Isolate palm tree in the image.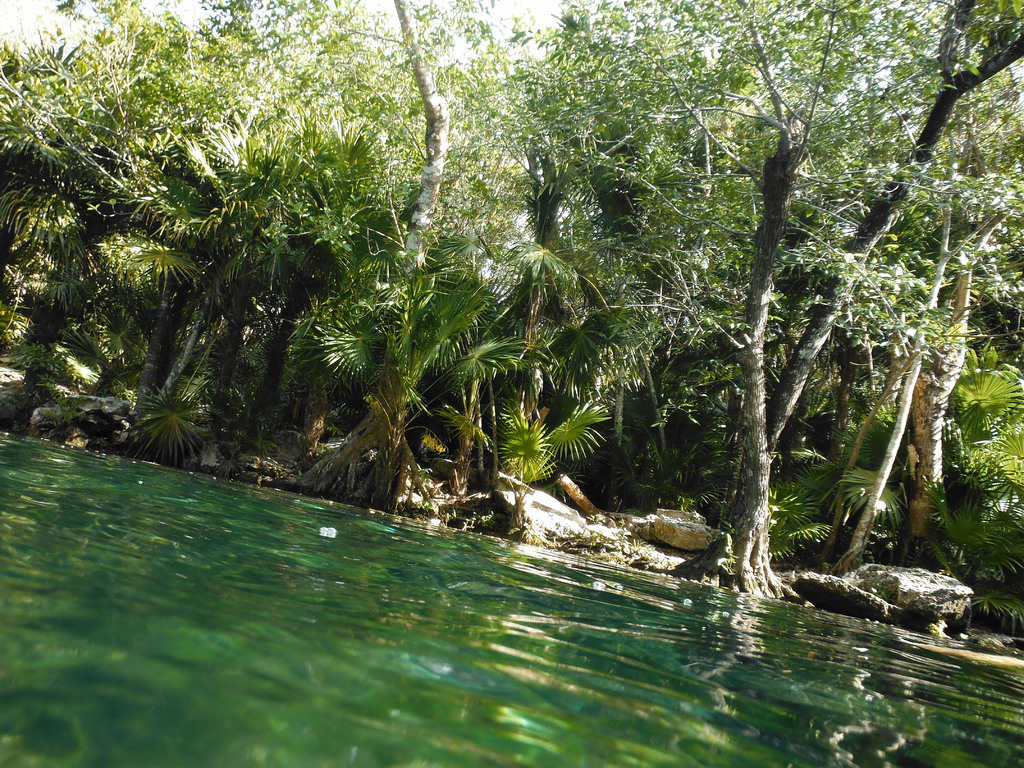
Isolated region: (x1=402, y1=126, x2=590, y2=497).
